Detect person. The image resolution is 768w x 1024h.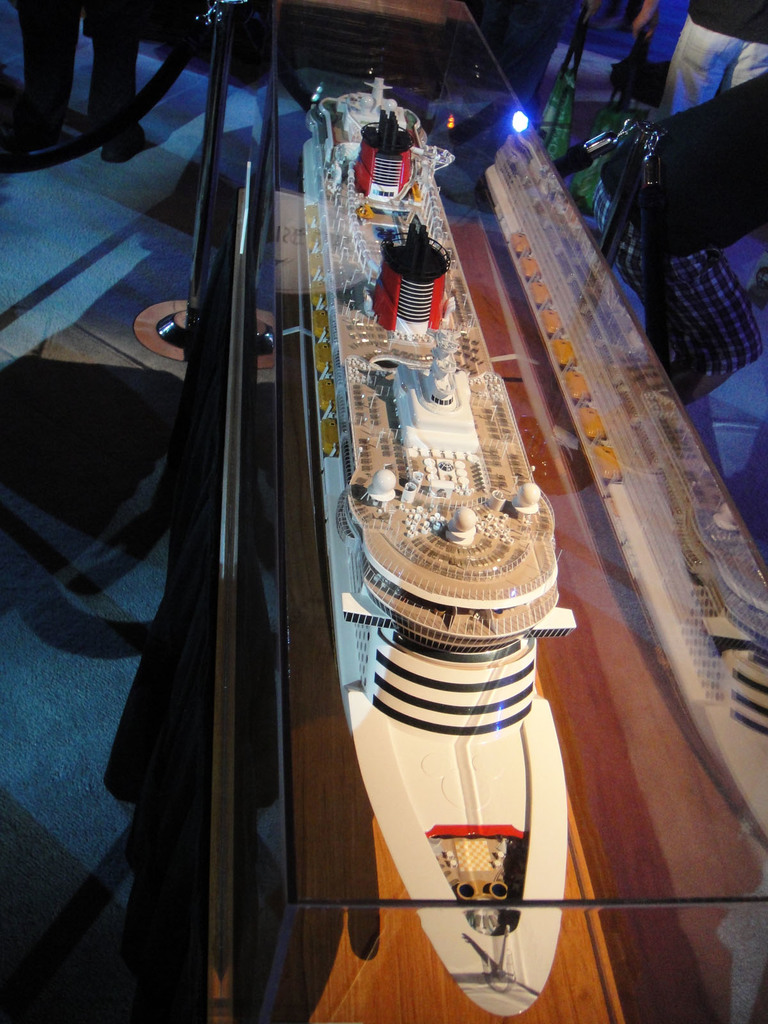
bbox=(589, 67, 767, 401).
